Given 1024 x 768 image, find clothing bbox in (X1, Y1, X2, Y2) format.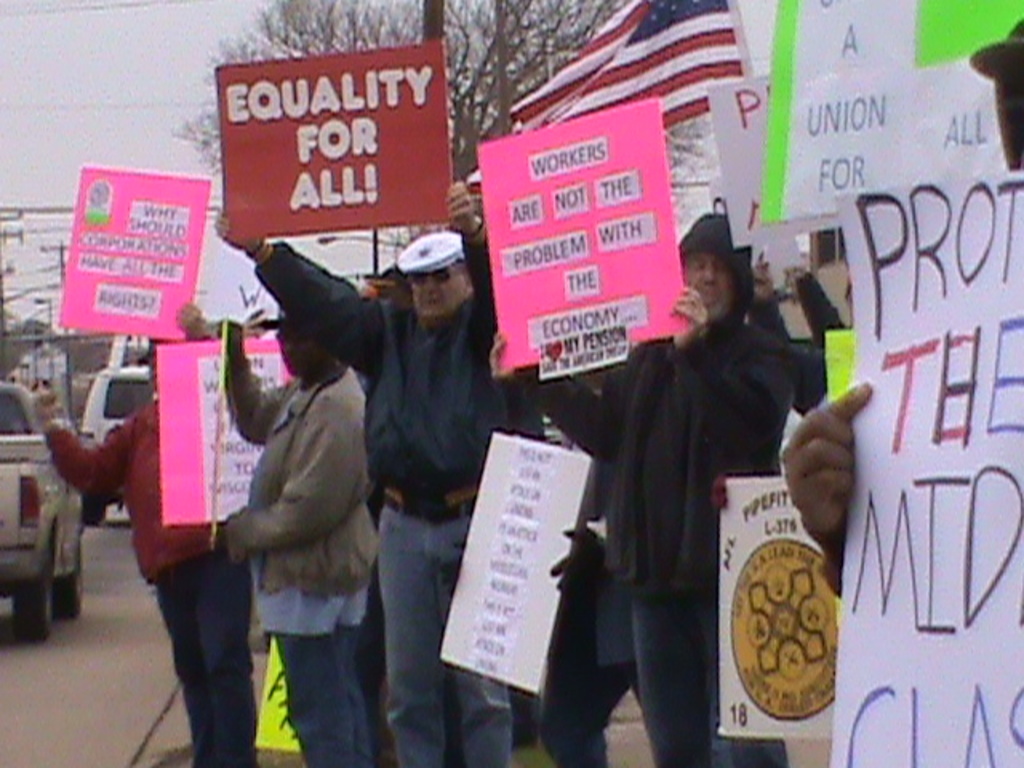
(792, 269, 851, 349).
